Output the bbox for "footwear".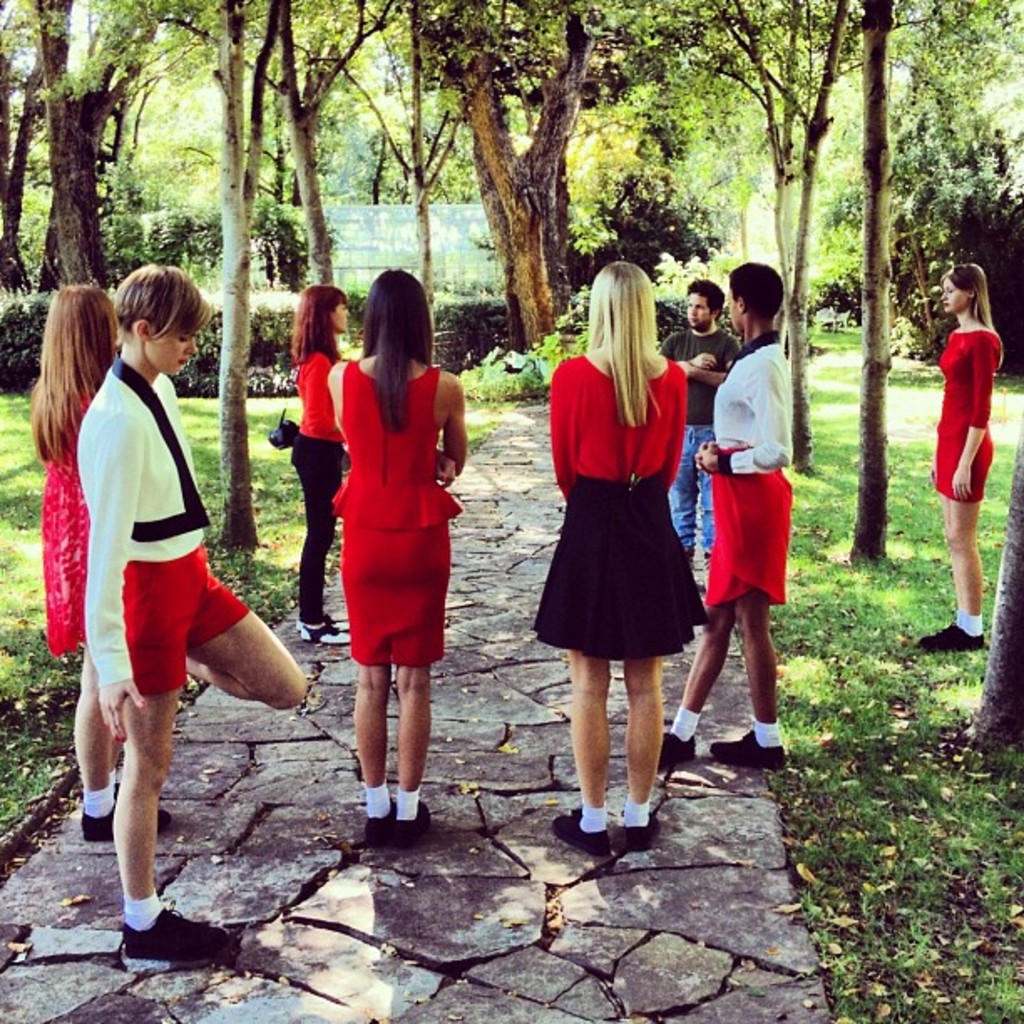
400:806:433:843.
